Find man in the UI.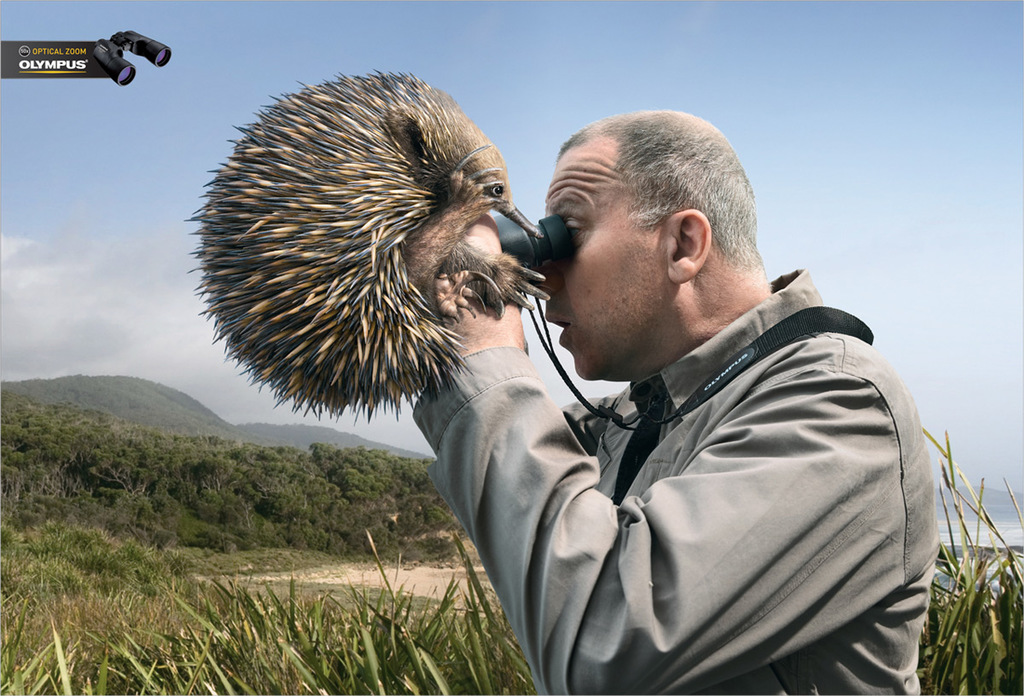
UI element at {"x1": 407, "y1": 107, "x2": 944, "y2": 695}.
